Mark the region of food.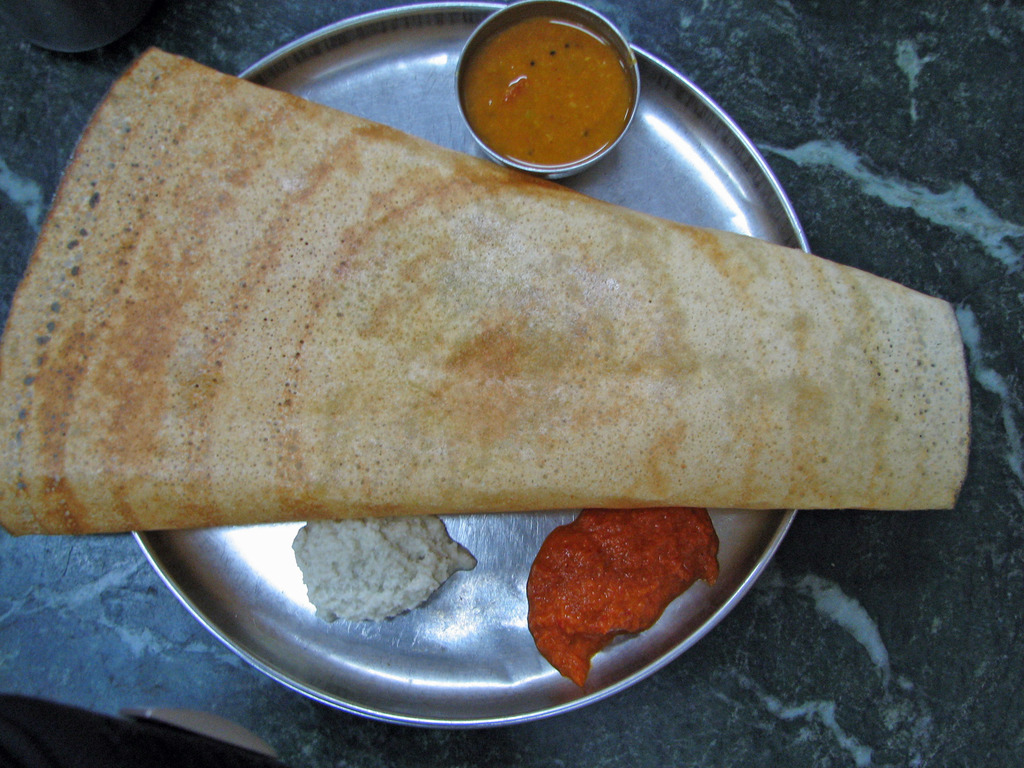
Region: bbox=(0, 42, 972, 534).
